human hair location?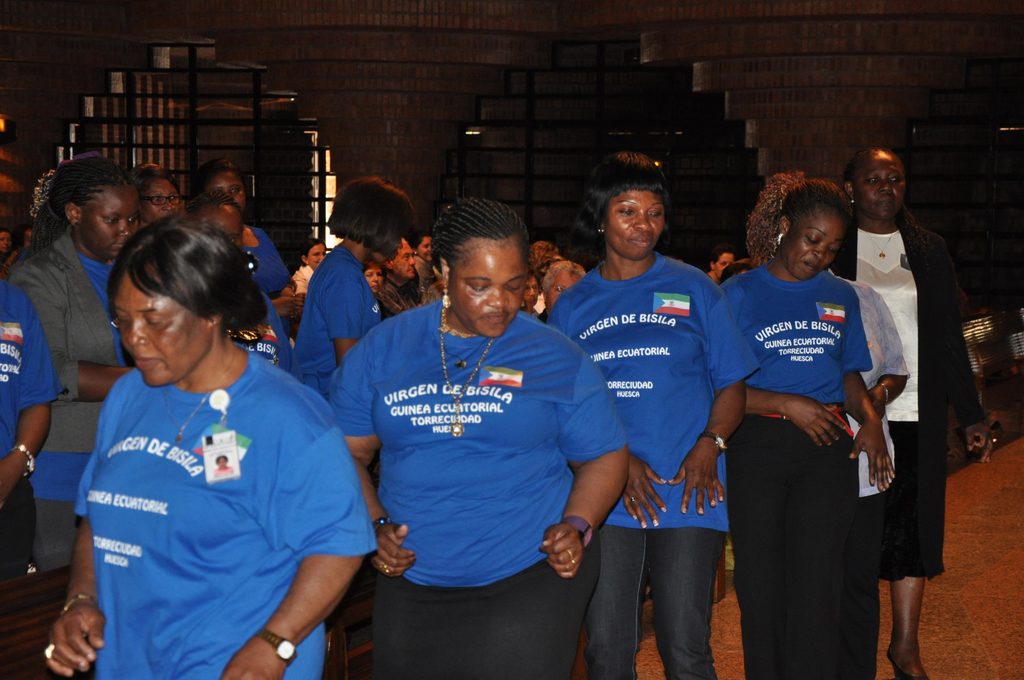
x1=130, y1=161, x2=181, y2=200
